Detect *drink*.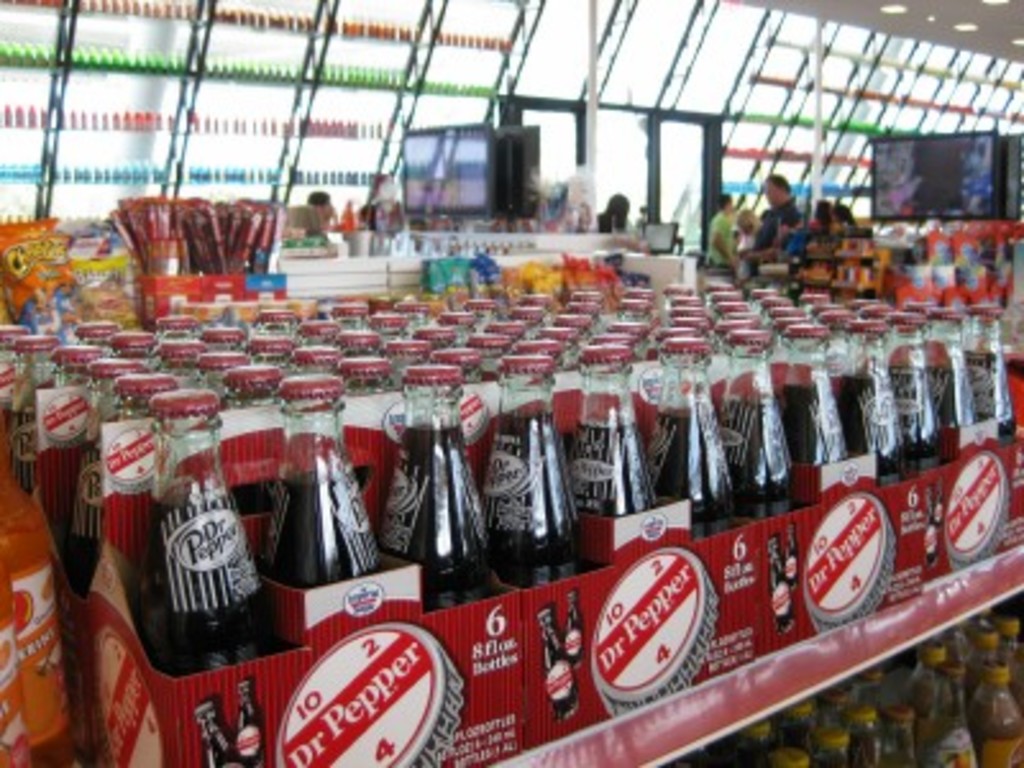
Detected at left=394, top=420, right=497, bottom=599.
